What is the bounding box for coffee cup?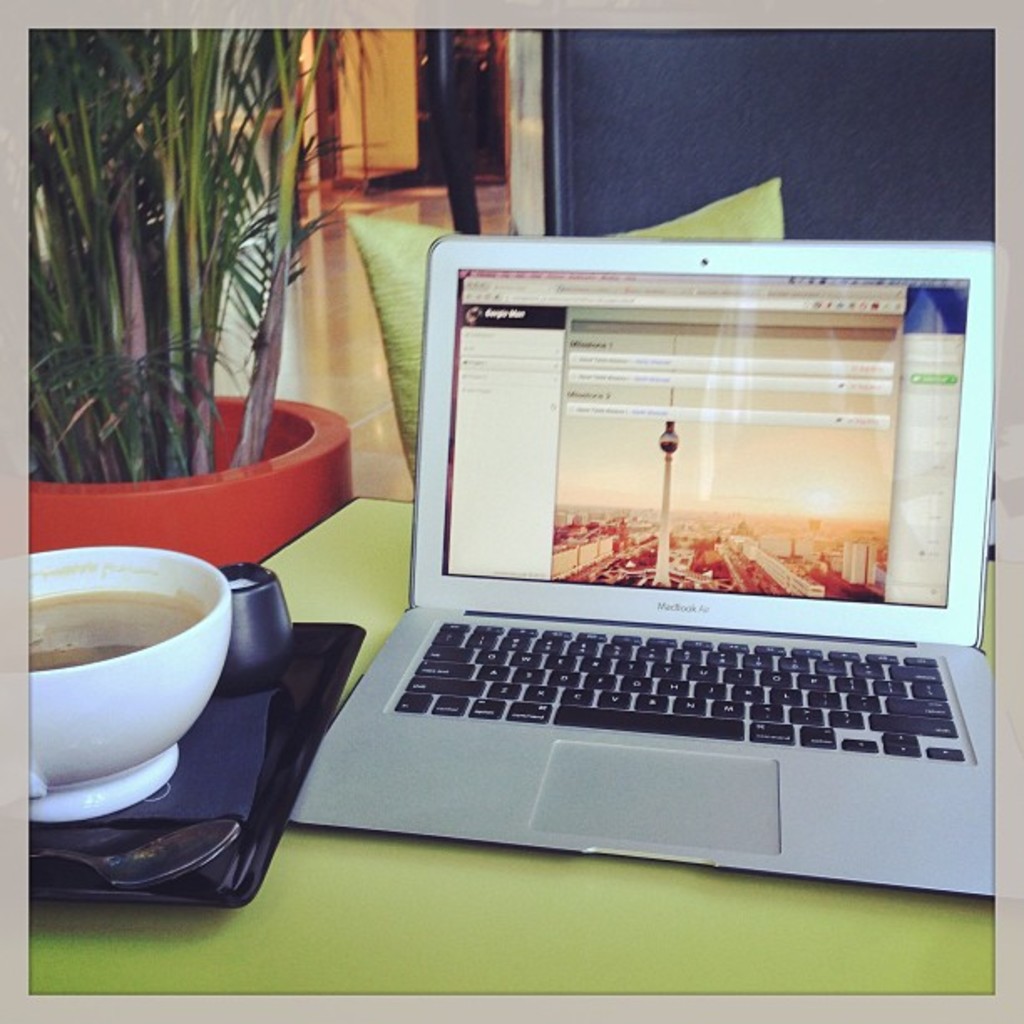
(x1=30, y1=542, x2=234, y2=827).
